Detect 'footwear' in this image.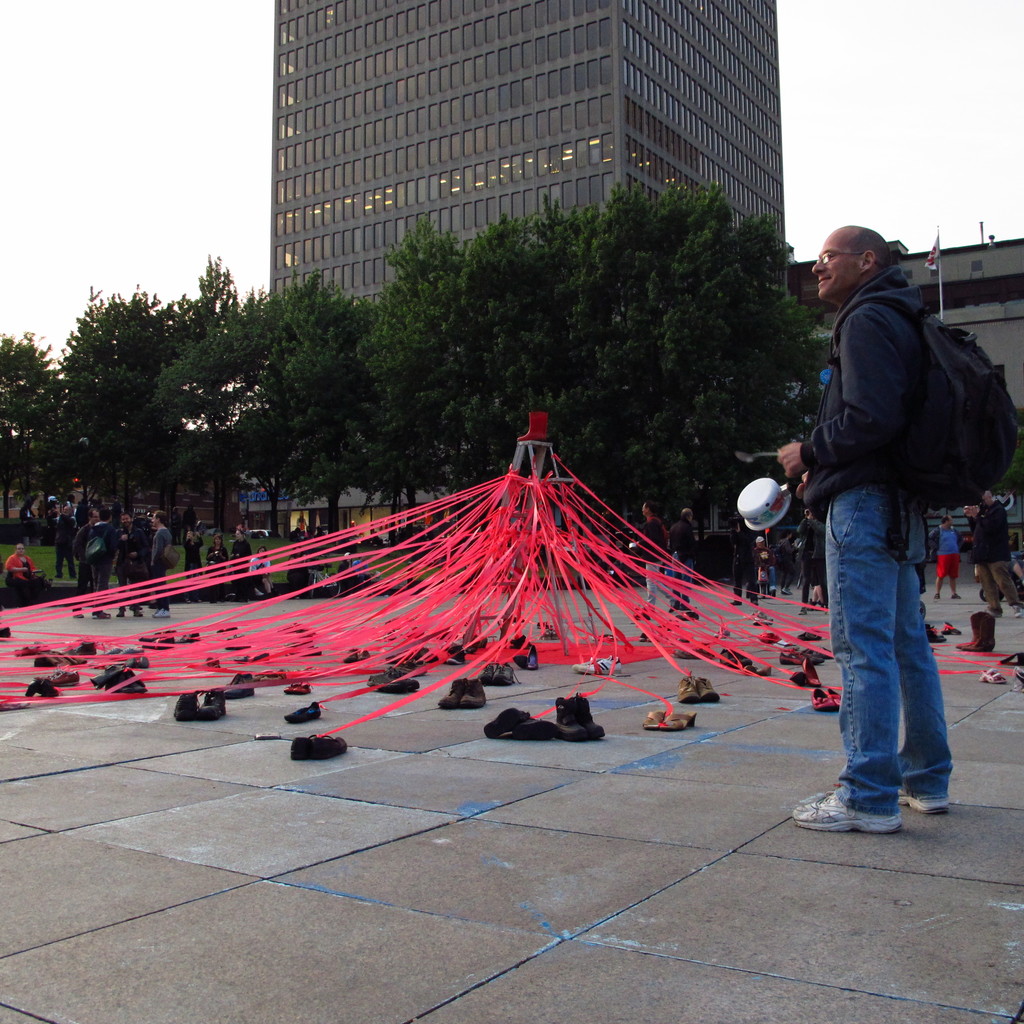
Detection: 137, 628, 160, 648.
